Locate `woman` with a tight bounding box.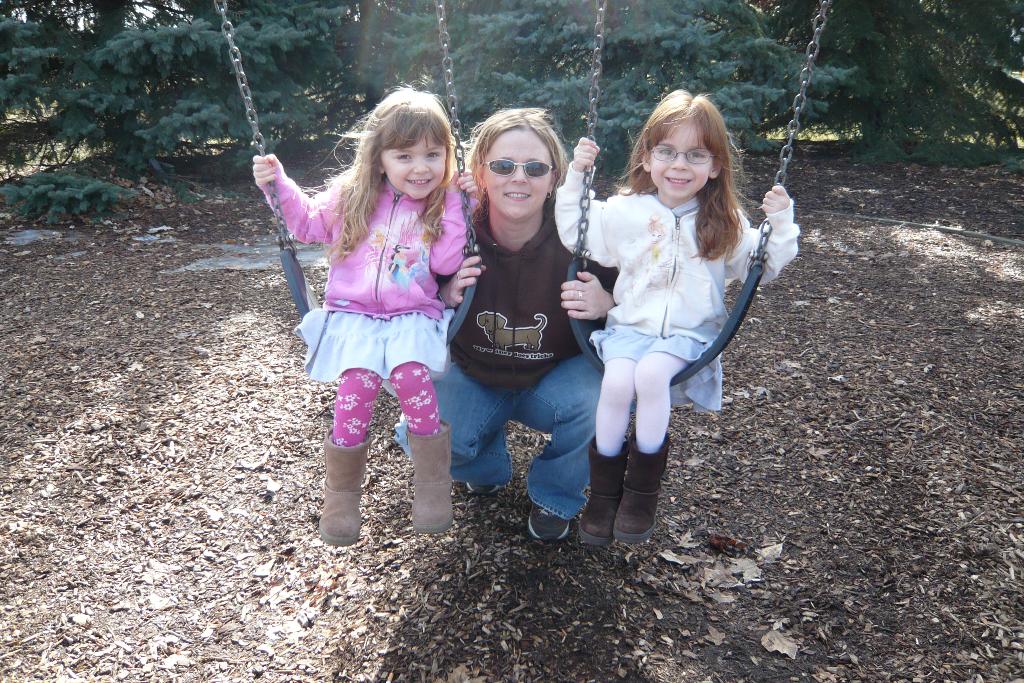
<region>392, 103, 637, 543</region>.
